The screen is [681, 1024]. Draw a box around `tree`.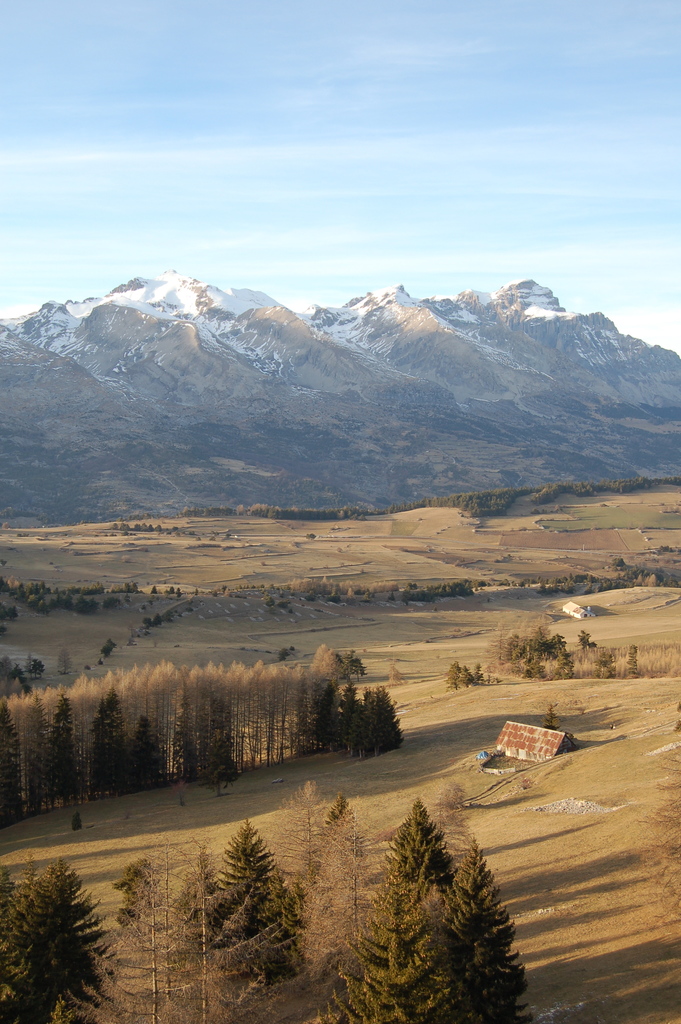
x1=343, y1=810, x2=523, y2=1023.
